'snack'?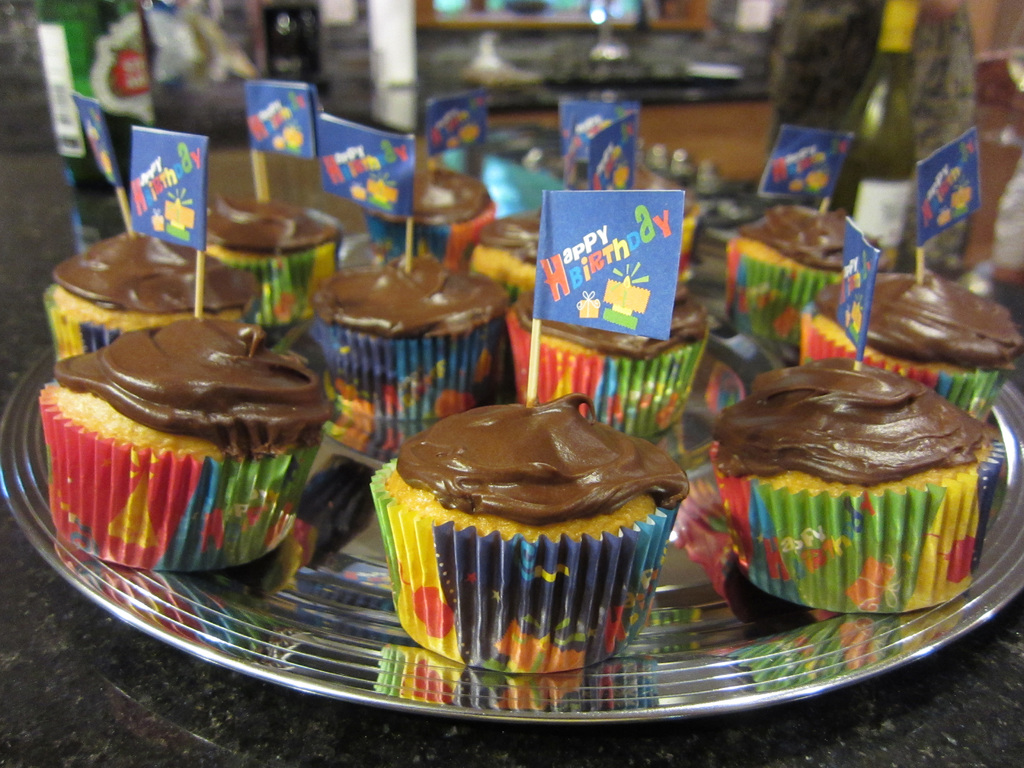
Rect(315, 254, 525, 463)
